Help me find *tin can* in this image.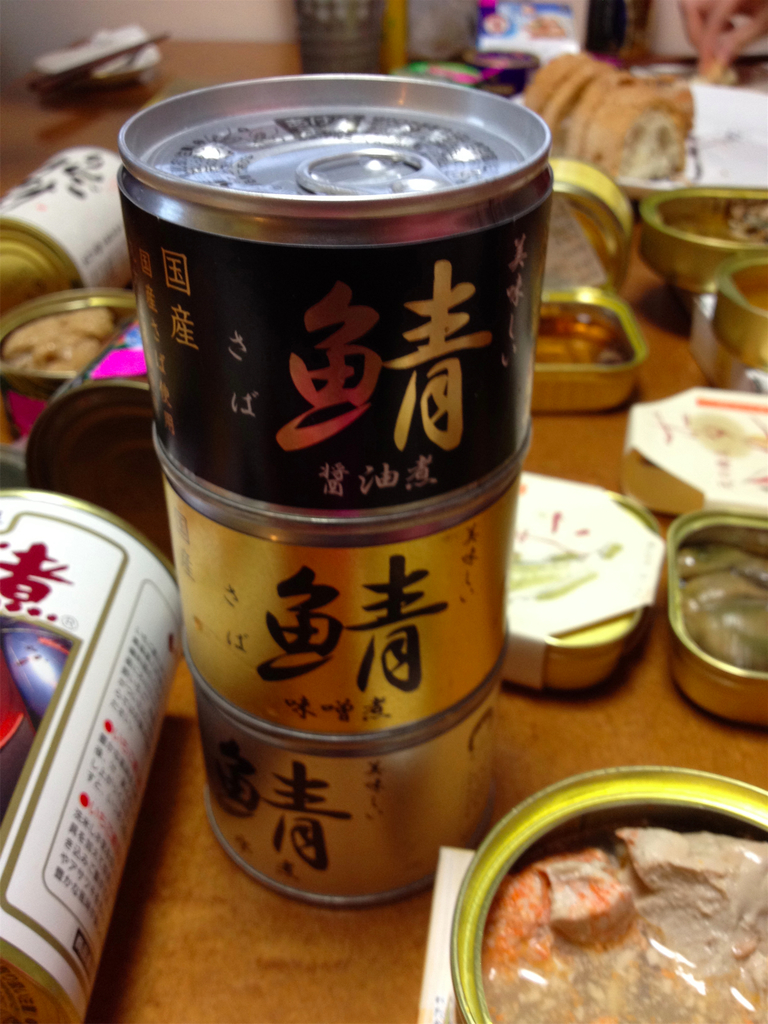
Found it: <box>117,70,555,908</box>.
